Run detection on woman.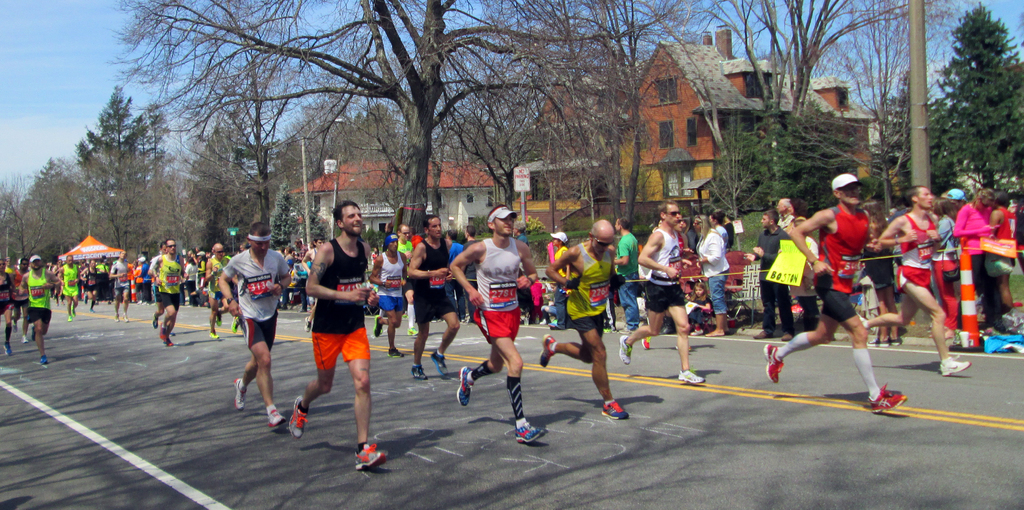
Result: 862,201,902,348.
